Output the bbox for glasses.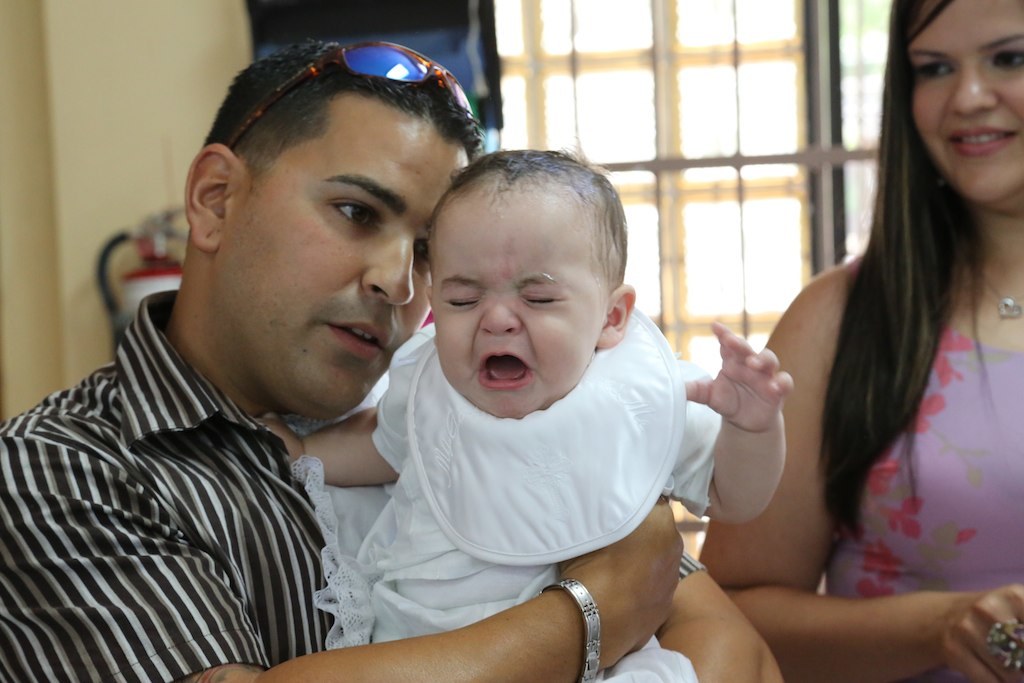
box=[220, 38, 473, 152].
